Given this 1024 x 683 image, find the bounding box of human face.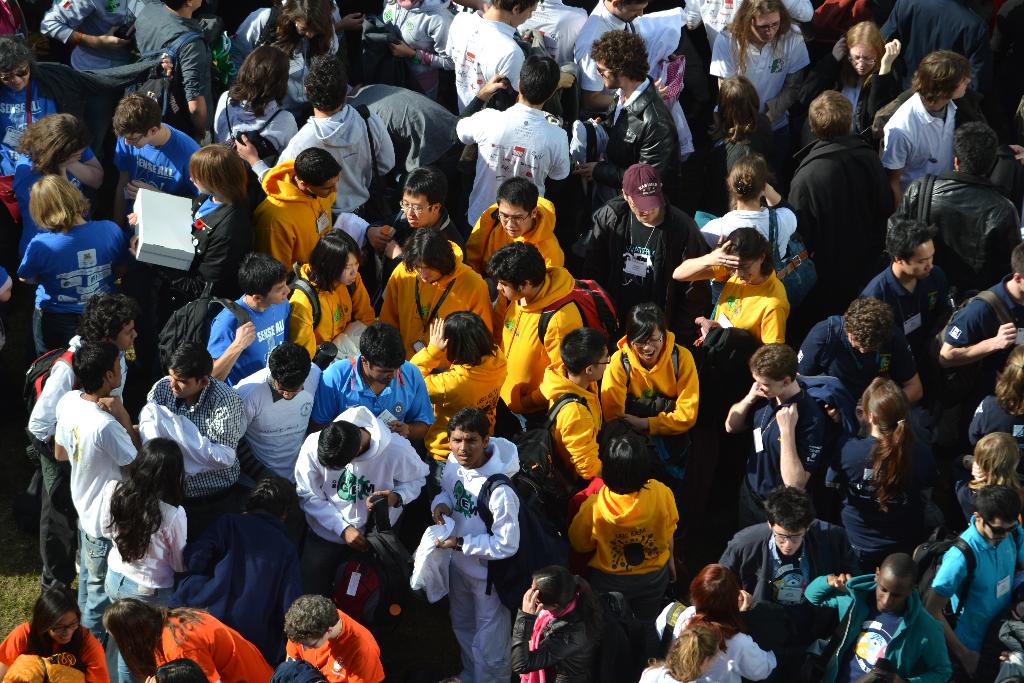
[left=982, top=518, right=1014, bottom=539].
